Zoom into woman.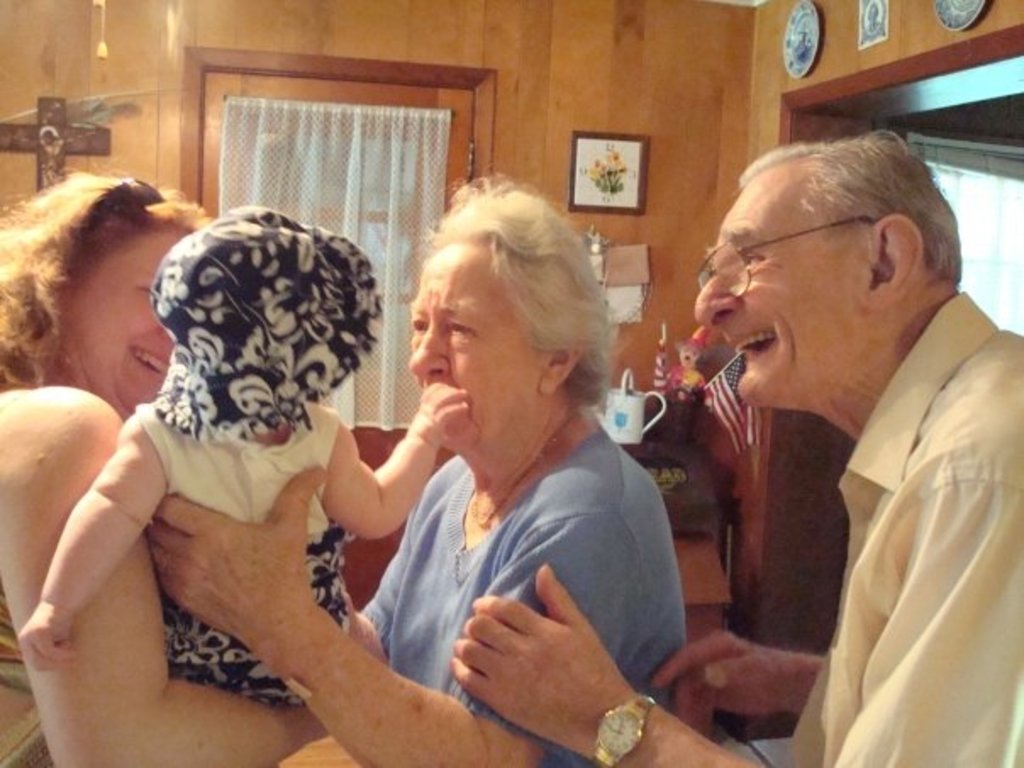
Zoom target: box=[0, 170, 393, 766].
